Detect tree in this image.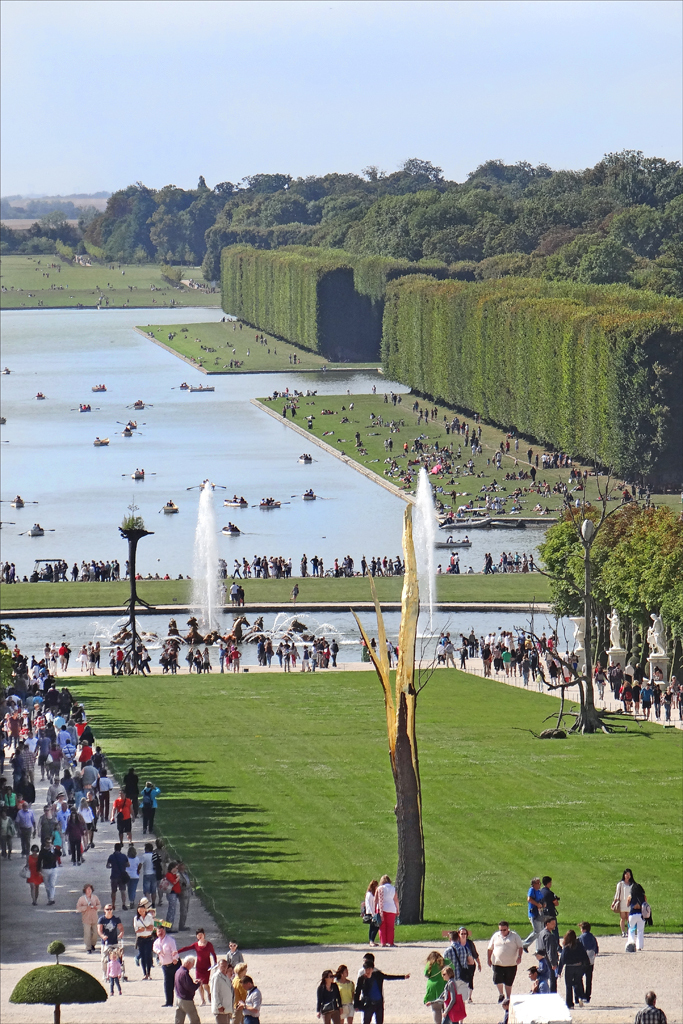
Detection: box(464, 156, 585, 248).
